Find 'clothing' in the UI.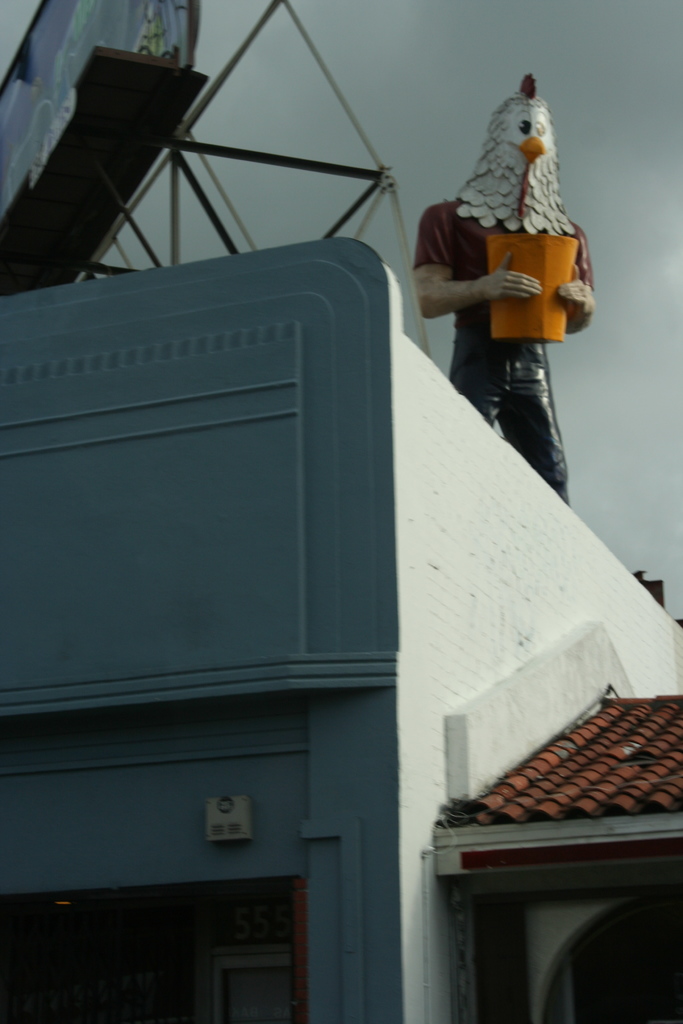
UI element at (x1=395, y1=136, x2=590, y2=486).
